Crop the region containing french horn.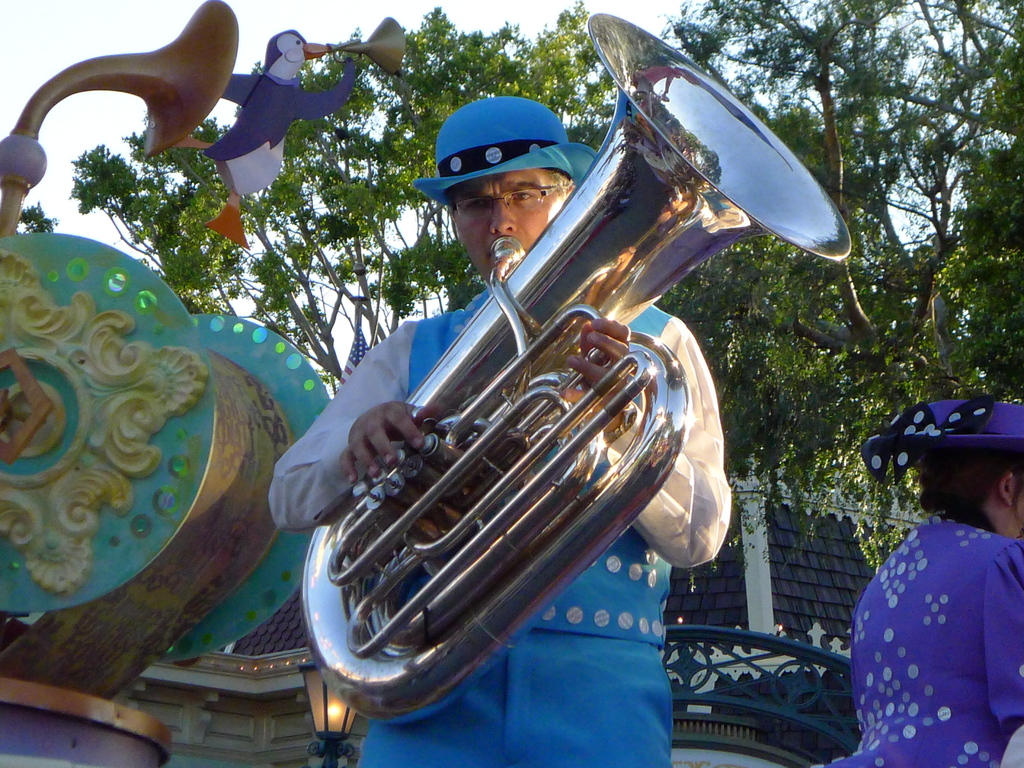
Crop region: x1=340, y1=20, x2=401, y2=74.
